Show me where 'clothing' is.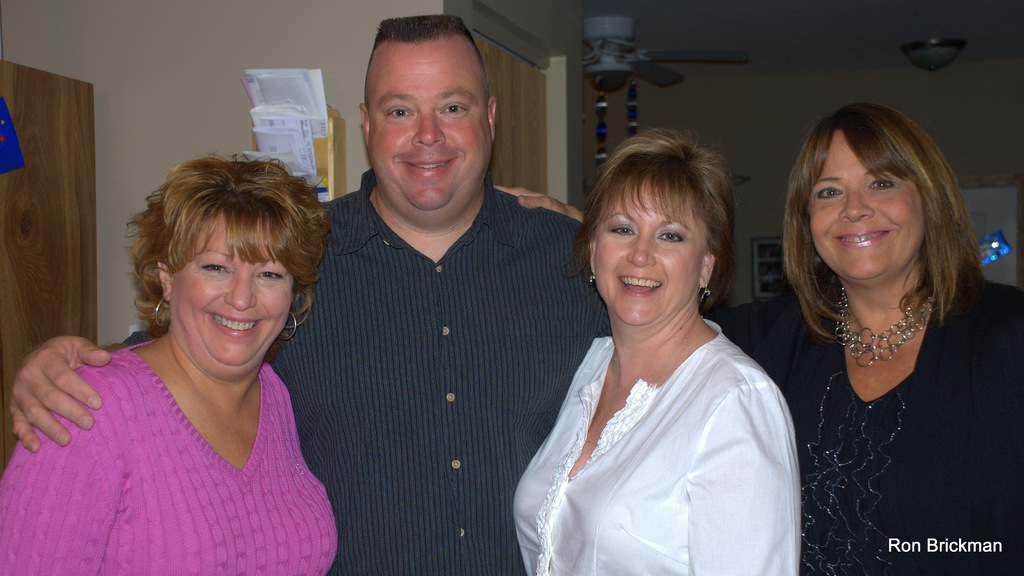
'clothing' is at bbox(514, 315, 794, 575).
